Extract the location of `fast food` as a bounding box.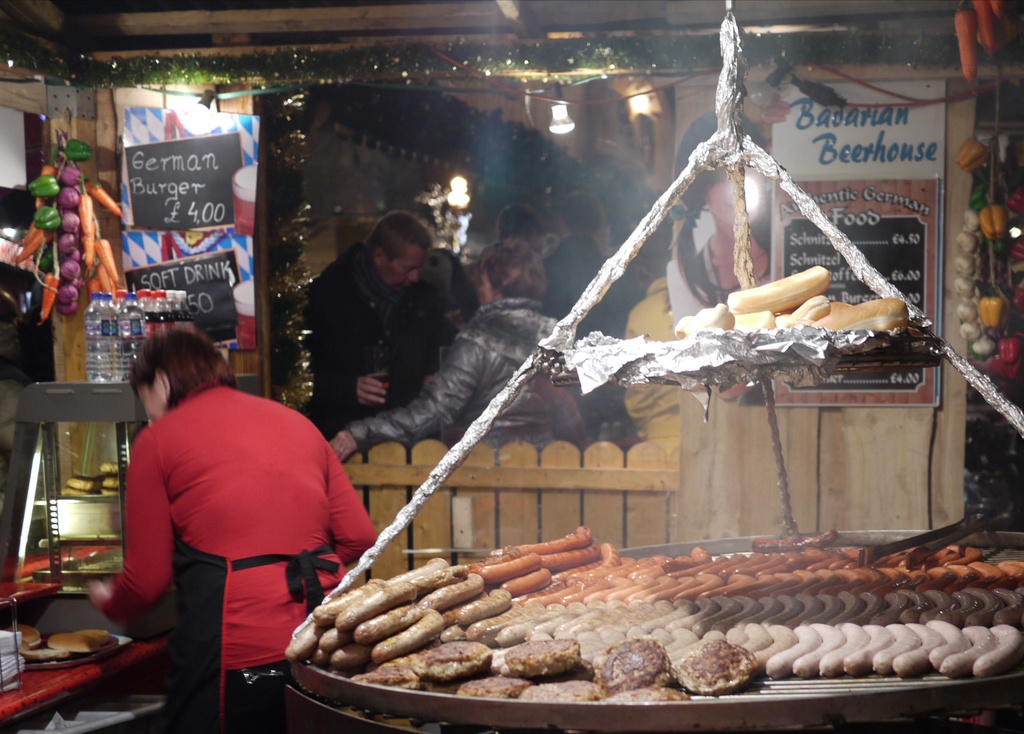
x1=679 y1=639 x2=763 y2=696.
